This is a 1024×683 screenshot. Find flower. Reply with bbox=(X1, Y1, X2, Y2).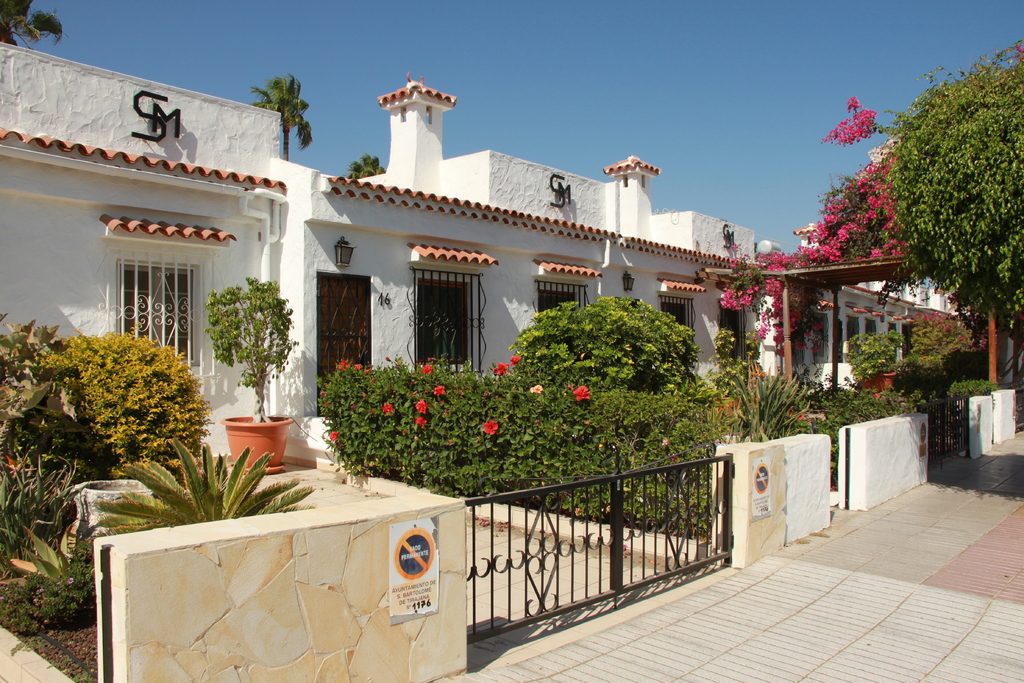
bbox=(326, 429, 337, 445).
